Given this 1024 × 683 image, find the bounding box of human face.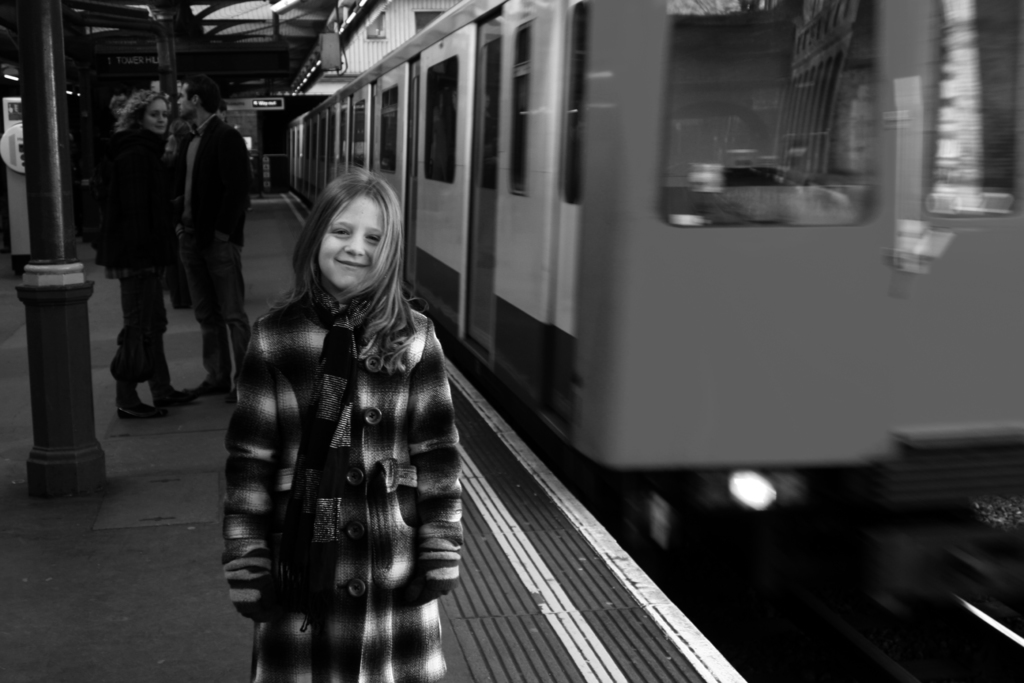
{"x1": 173, "y1": 77, "x2": 191, "y2": 119}.
